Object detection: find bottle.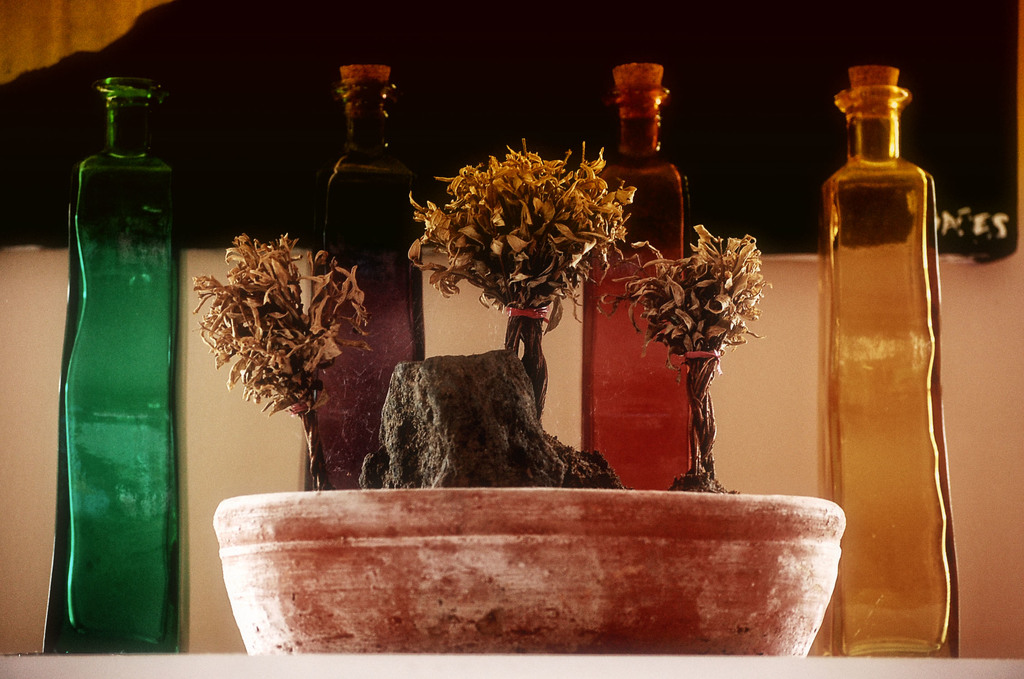
x1=301 y1=57 x2=444 y2=495.
